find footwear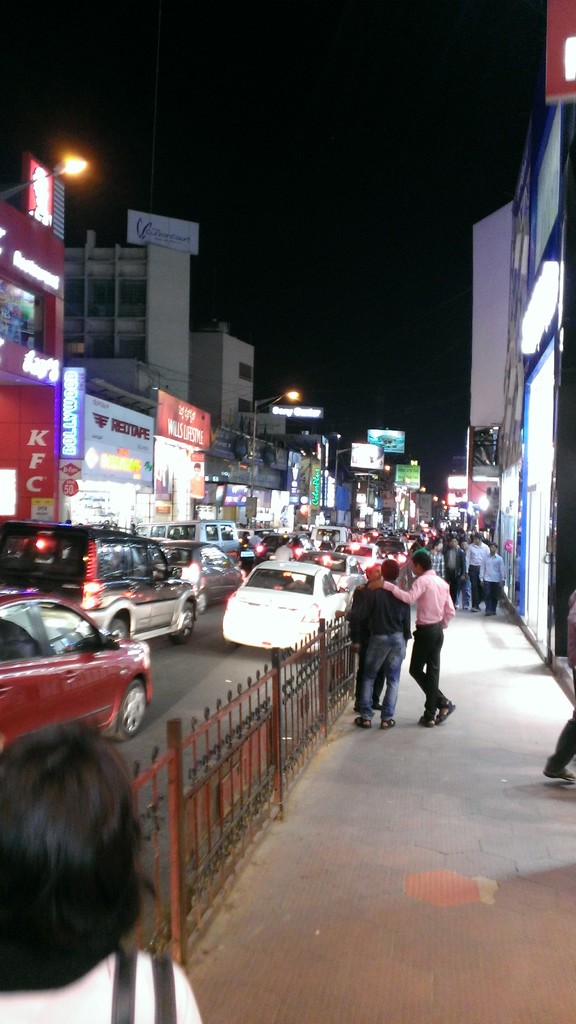
Rect(463, 604, 469, 611)
